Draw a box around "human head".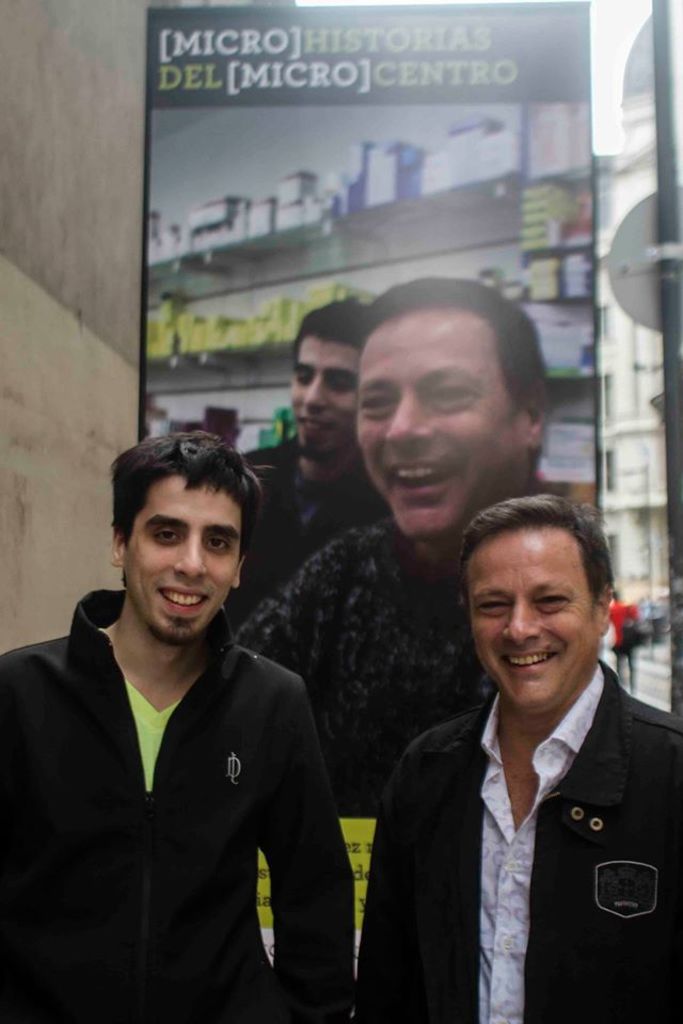
l=291, t=306, r=370, b=457.
